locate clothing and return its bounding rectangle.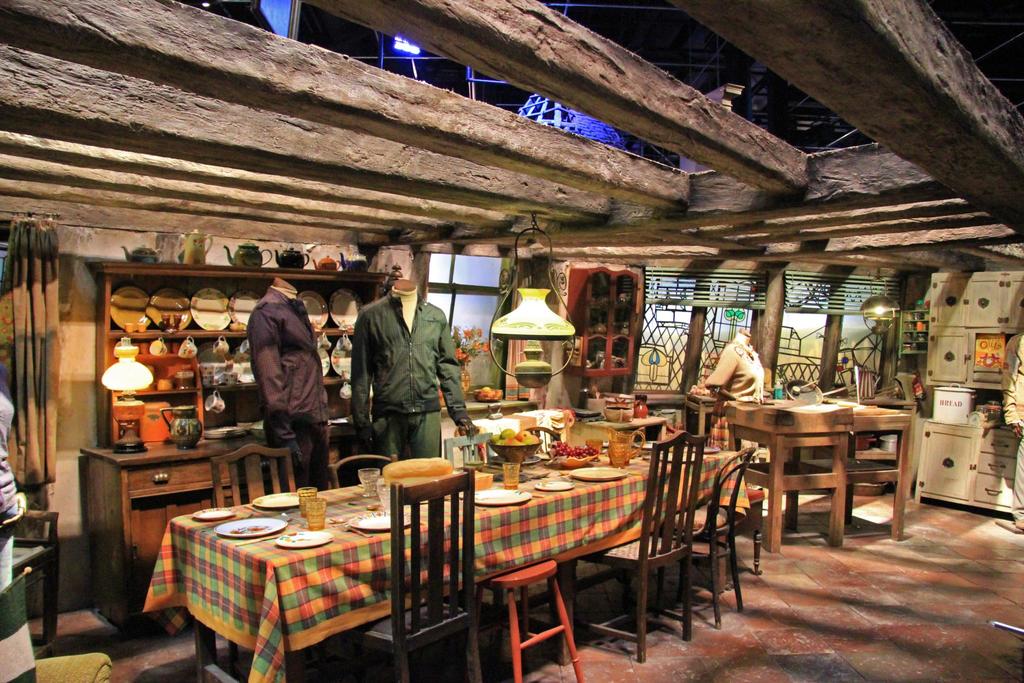
rect(0, 390, 25, 594).
